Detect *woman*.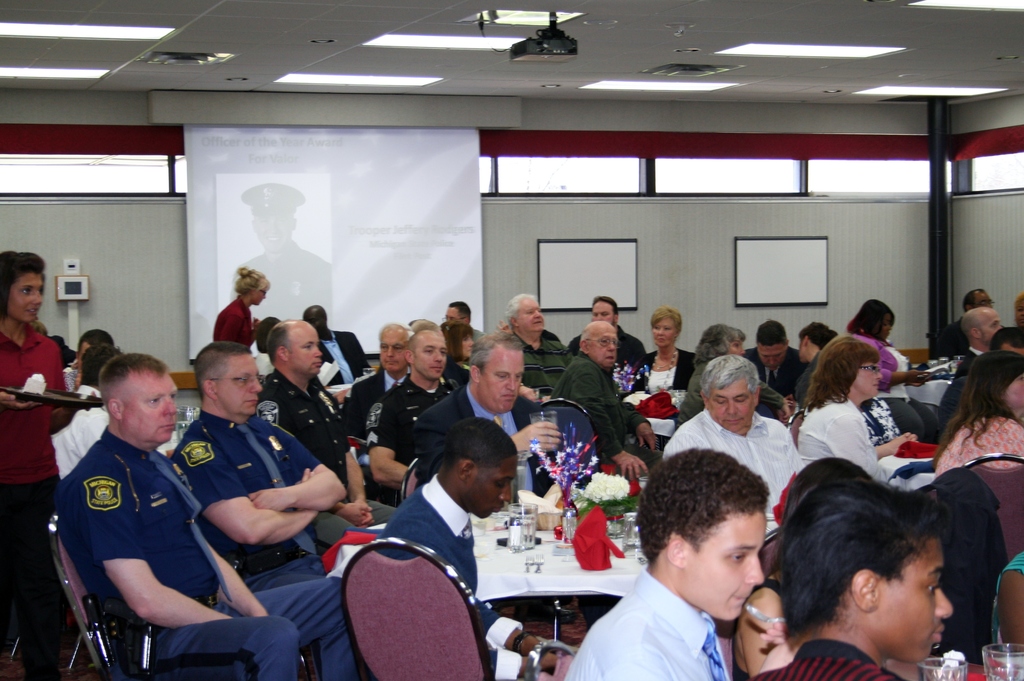
Detected at (1012, 291, 1023, 332).
